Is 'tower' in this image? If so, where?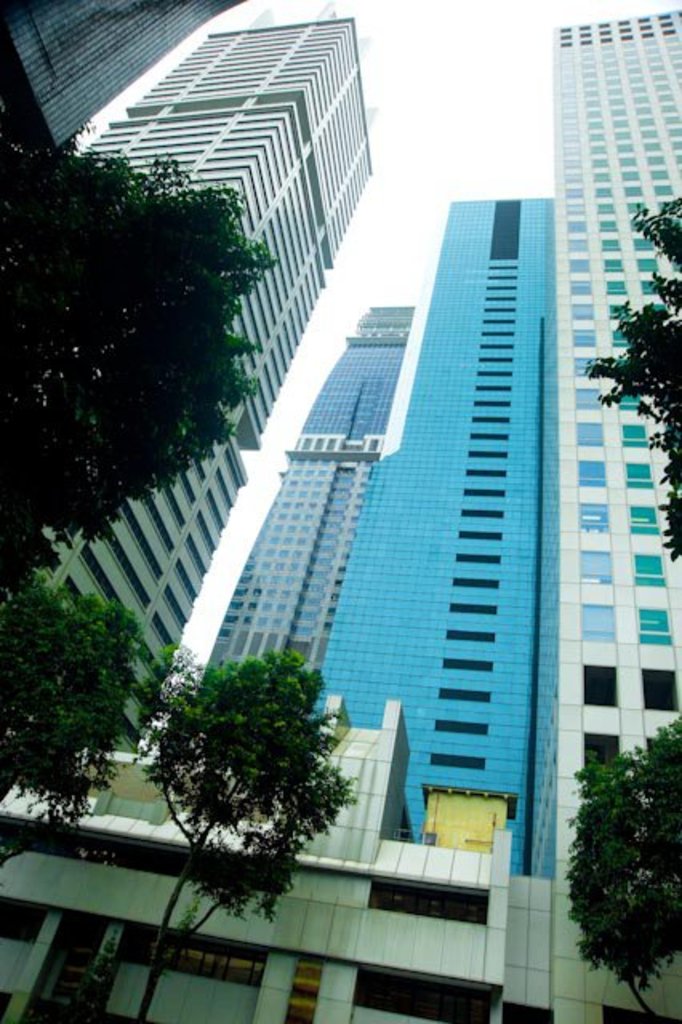
Yes, at select_region(291, 182, 560, 877).
